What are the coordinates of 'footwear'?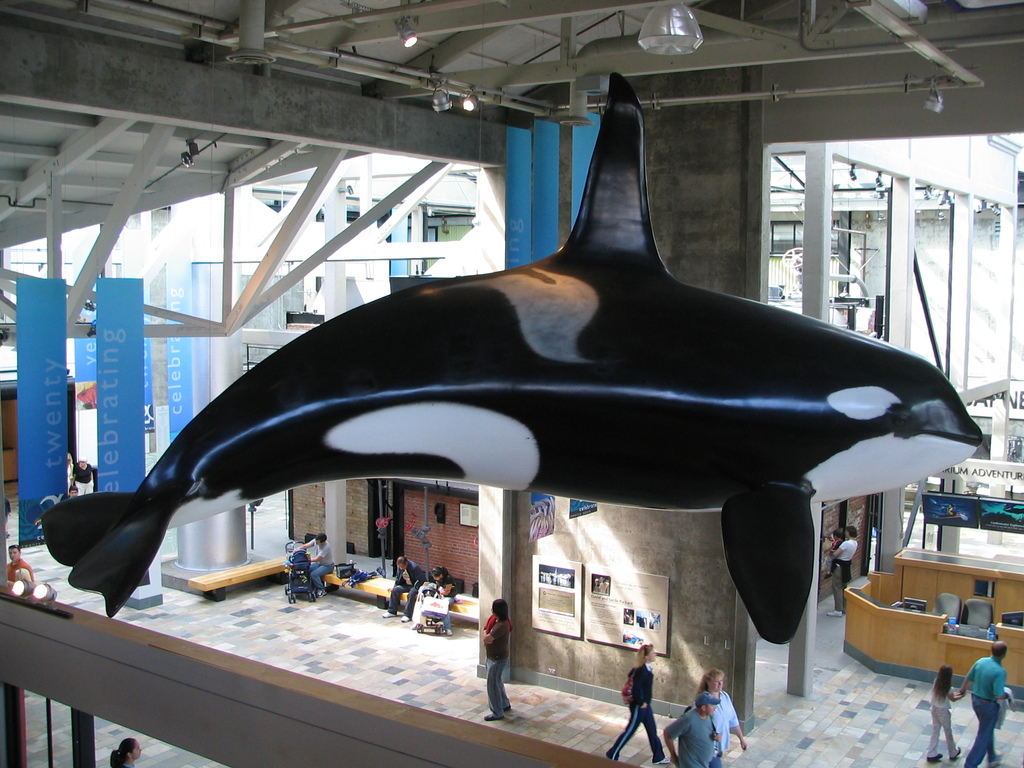
989 754 1001 767.
